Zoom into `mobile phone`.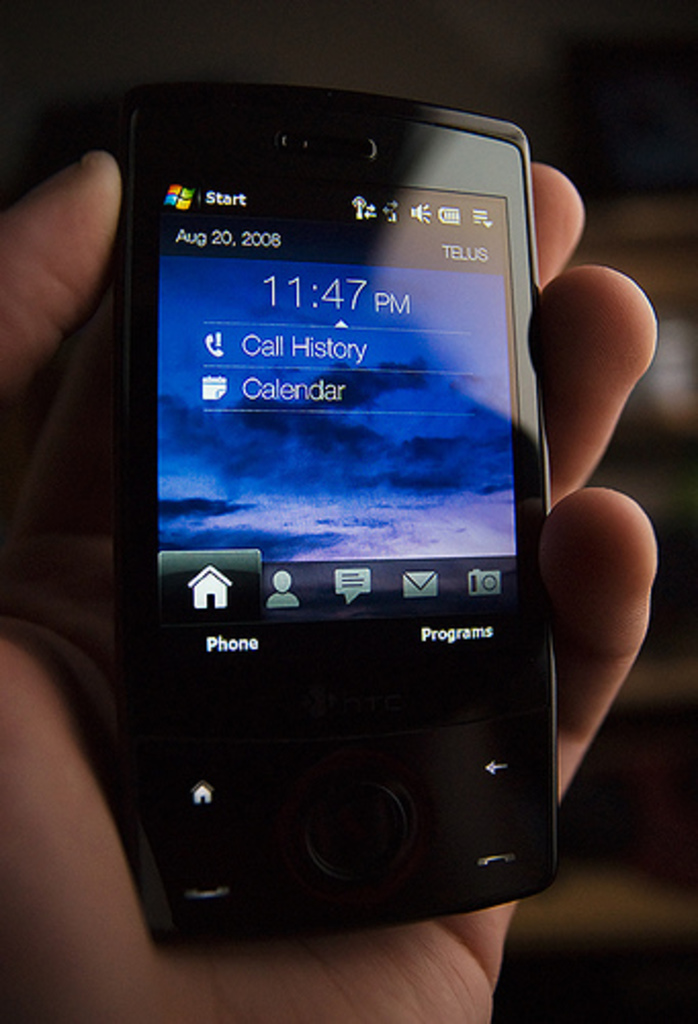
Zoom target: left=102, top=88, right=567, bottom=952.
